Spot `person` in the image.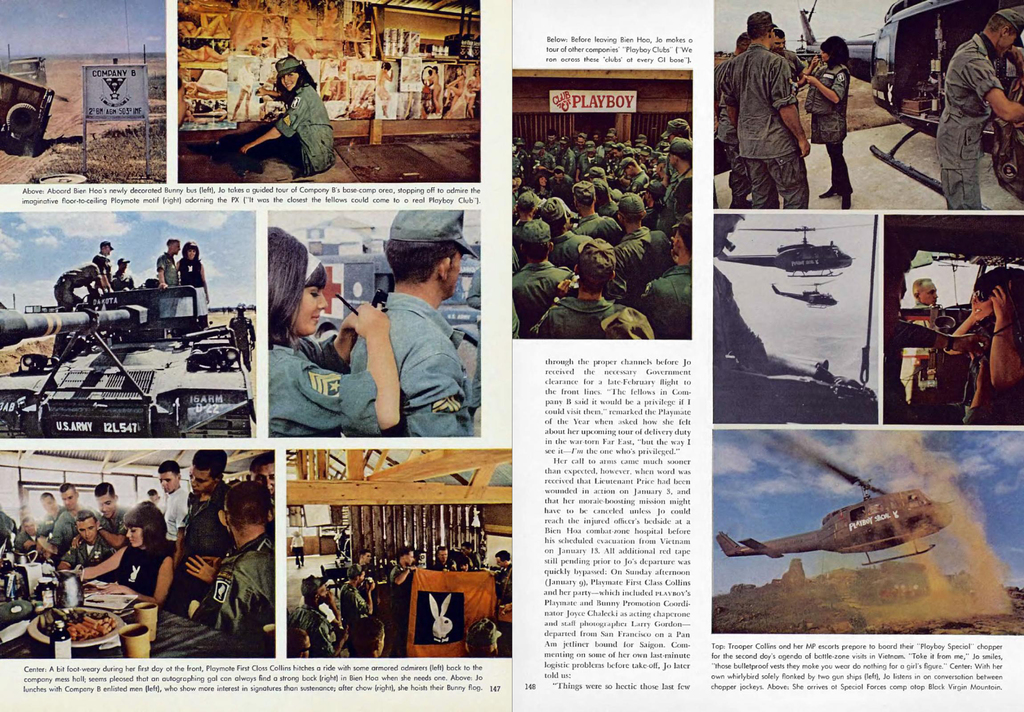
`person` found at 426/65/441/110.
